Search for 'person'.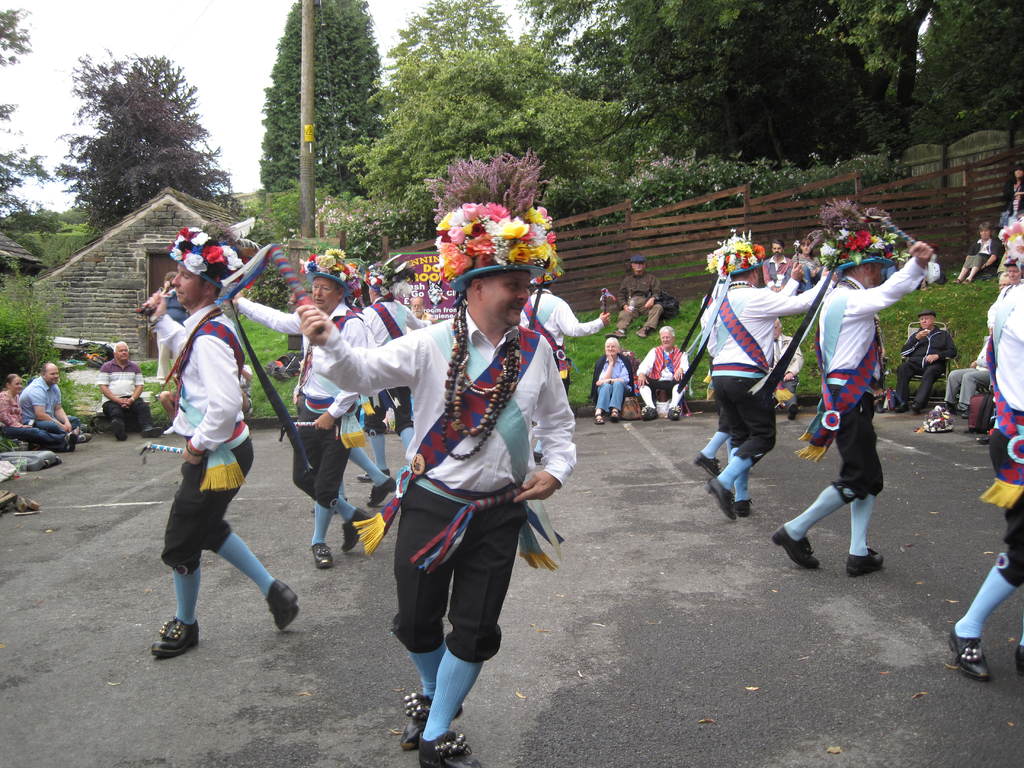
Found at 792/236/824/290.
